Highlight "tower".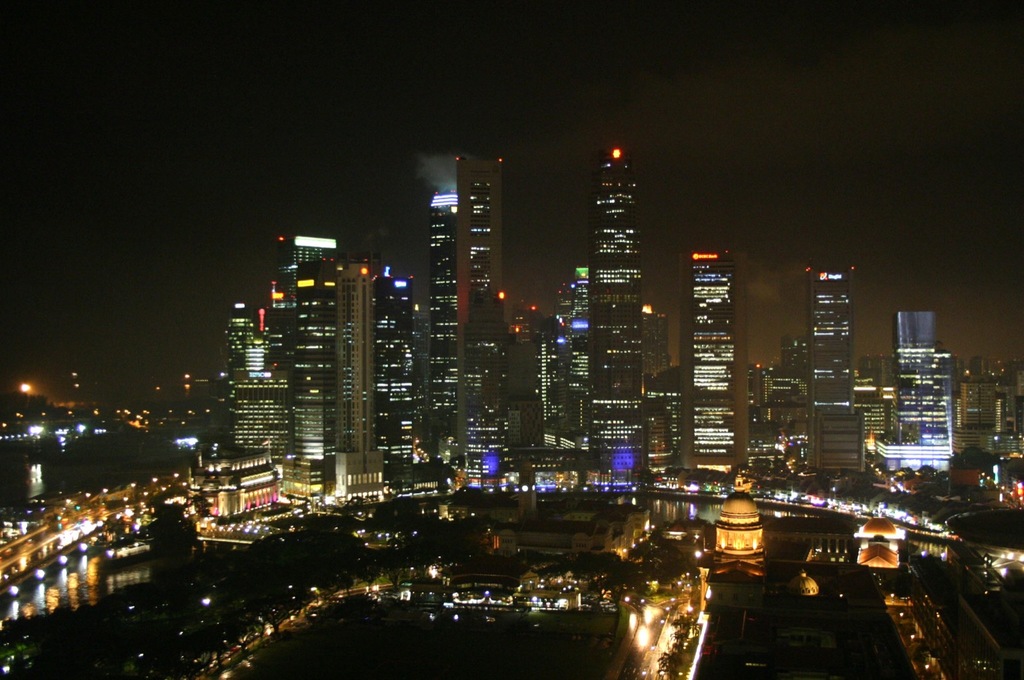
Highlighted region: <bbox>278, 268, 344, 509</bbox>.
